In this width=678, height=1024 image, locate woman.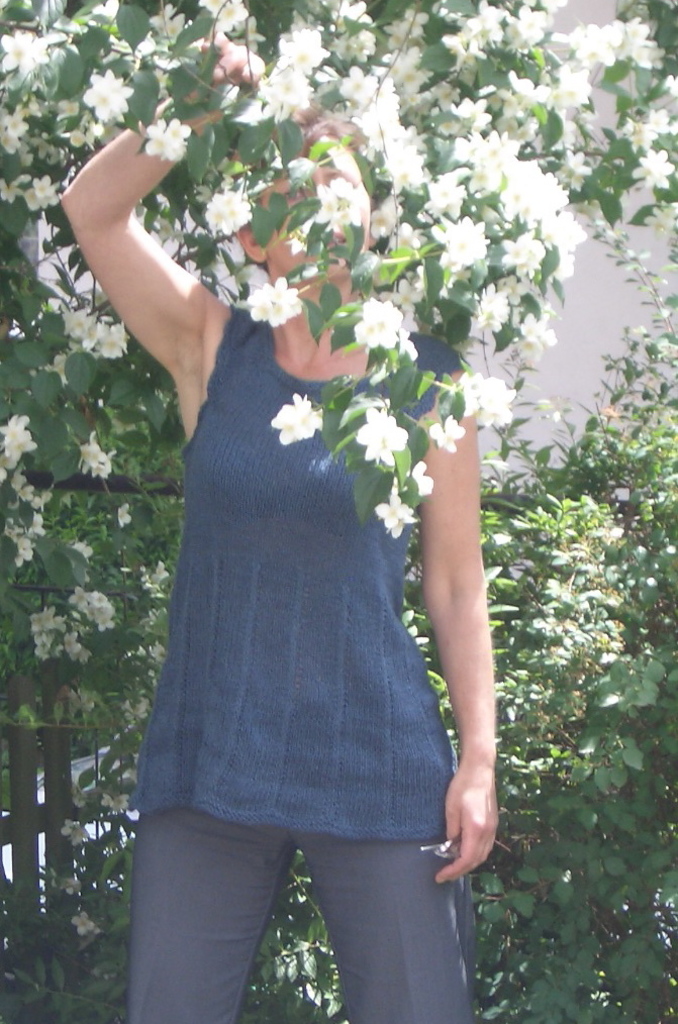
Bounding box: region(69, 34, 551, 1020).
